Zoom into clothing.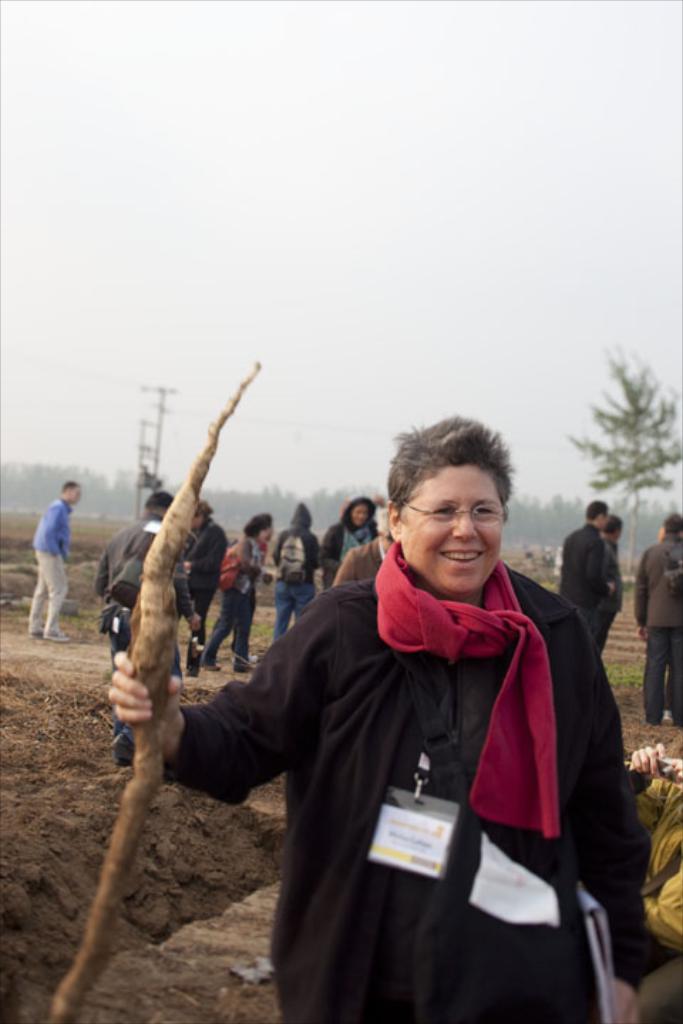
Zoom target: x1=563, y1=523, x2=606, y2=636.
